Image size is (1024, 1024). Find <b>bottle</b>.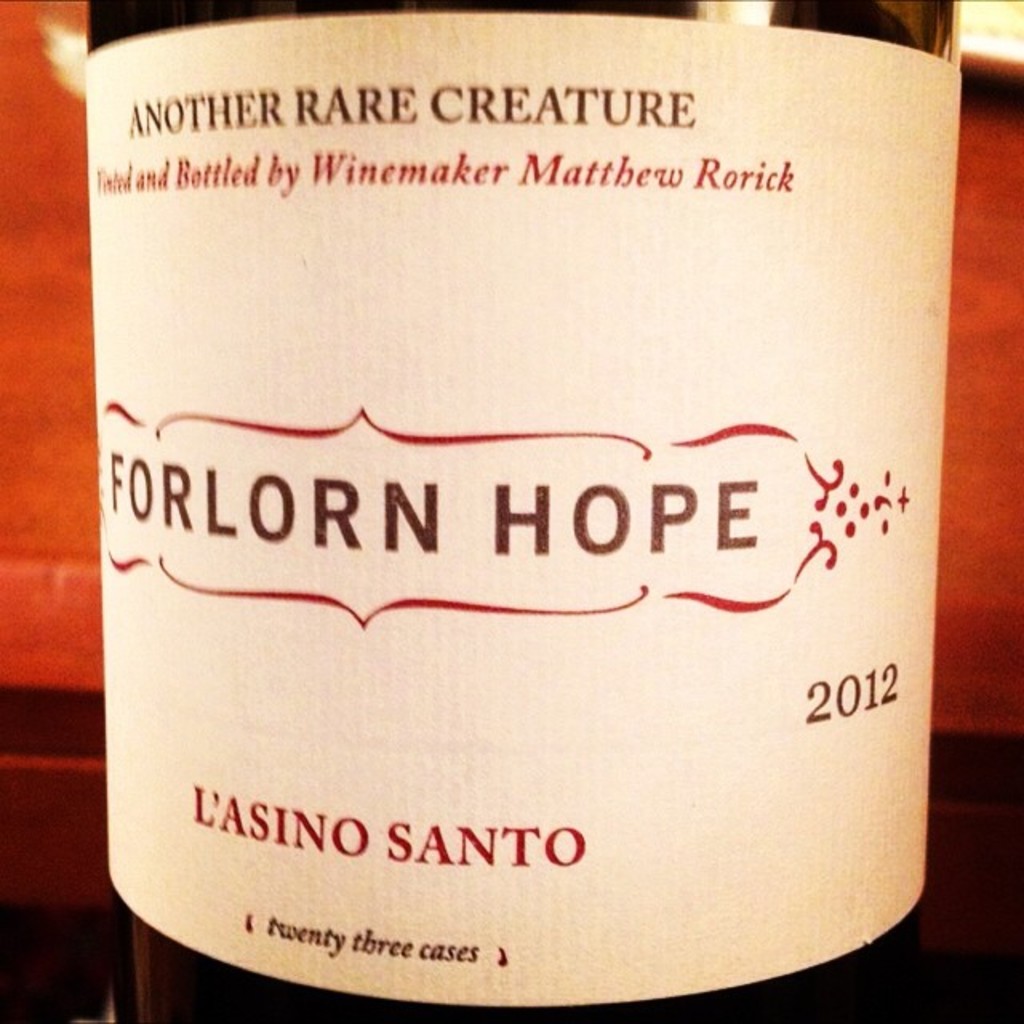
detection(83, 0, 963, 1022).
